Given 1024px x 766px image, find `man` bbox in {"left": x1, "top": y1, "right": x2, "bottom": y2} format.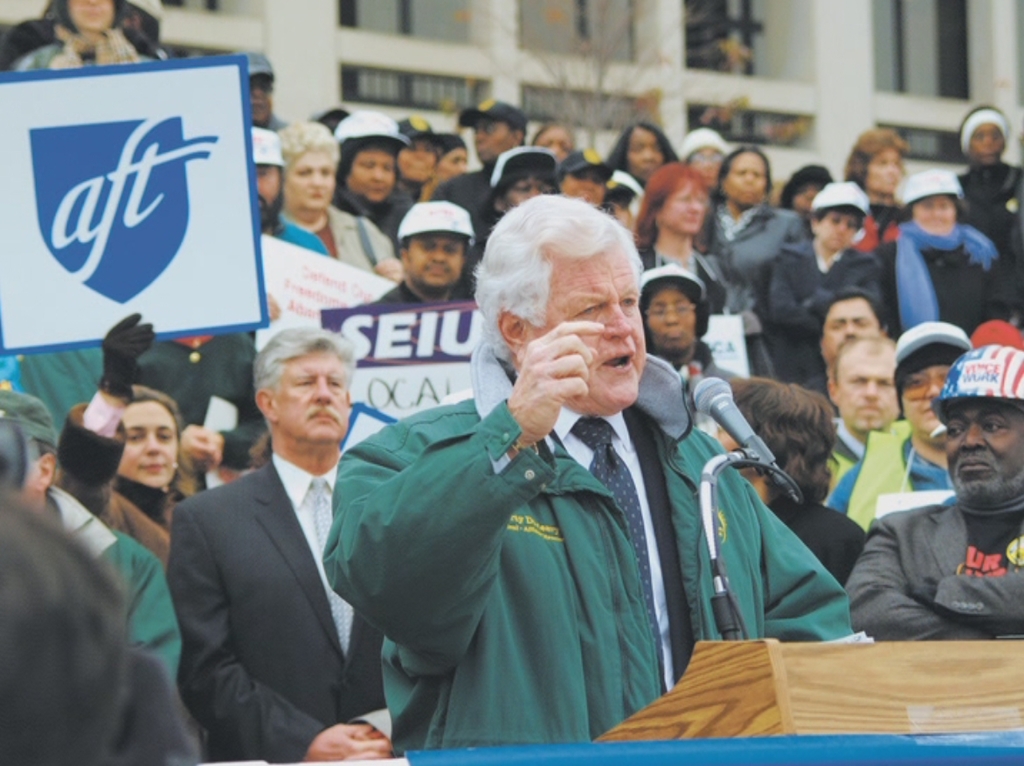
{"left": 236, "top": 49, "right": 289, "bottom": 137}.
